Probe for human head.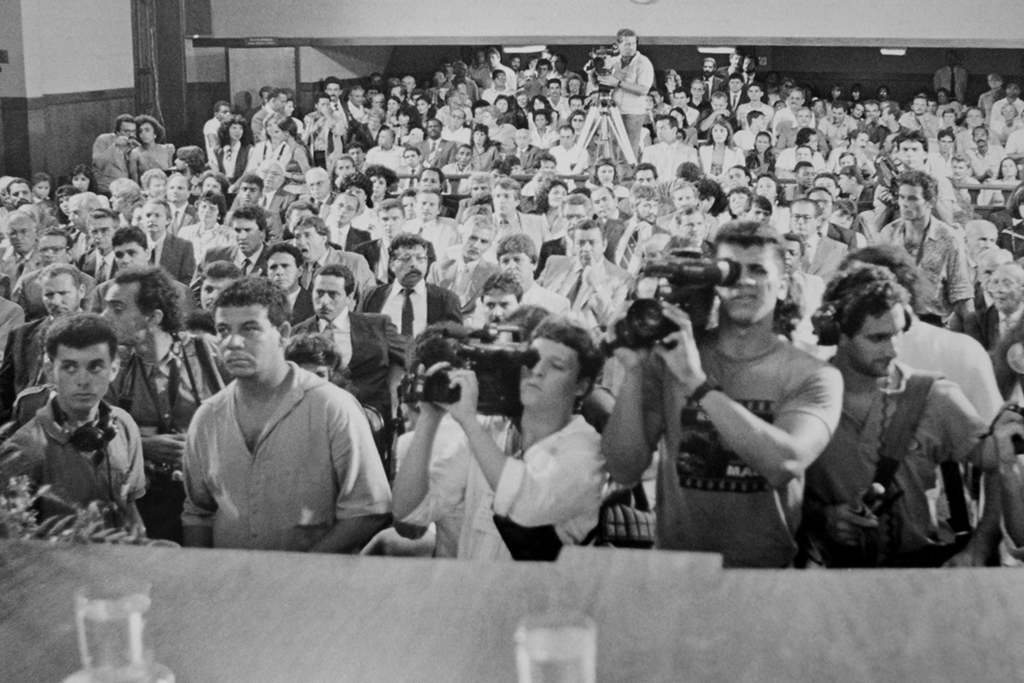
Probe result: pyautogui.locateOnScreen(196, 273, 287, 394).
